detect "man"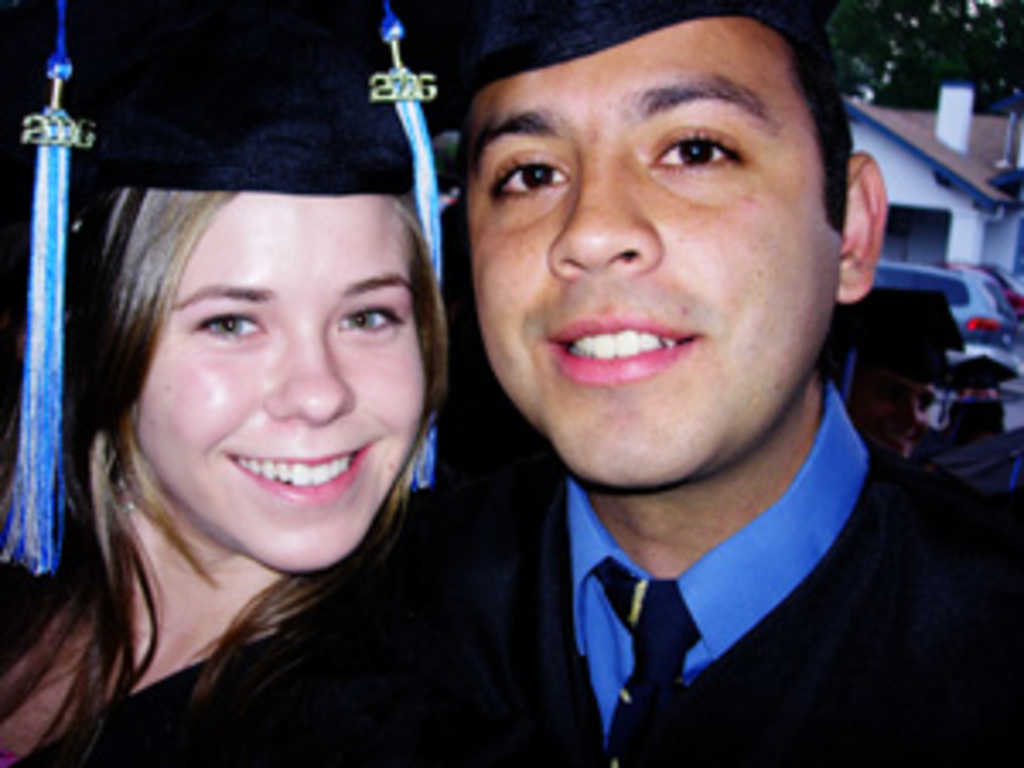
x1=328, y1=3, x2=1010, y2=767
